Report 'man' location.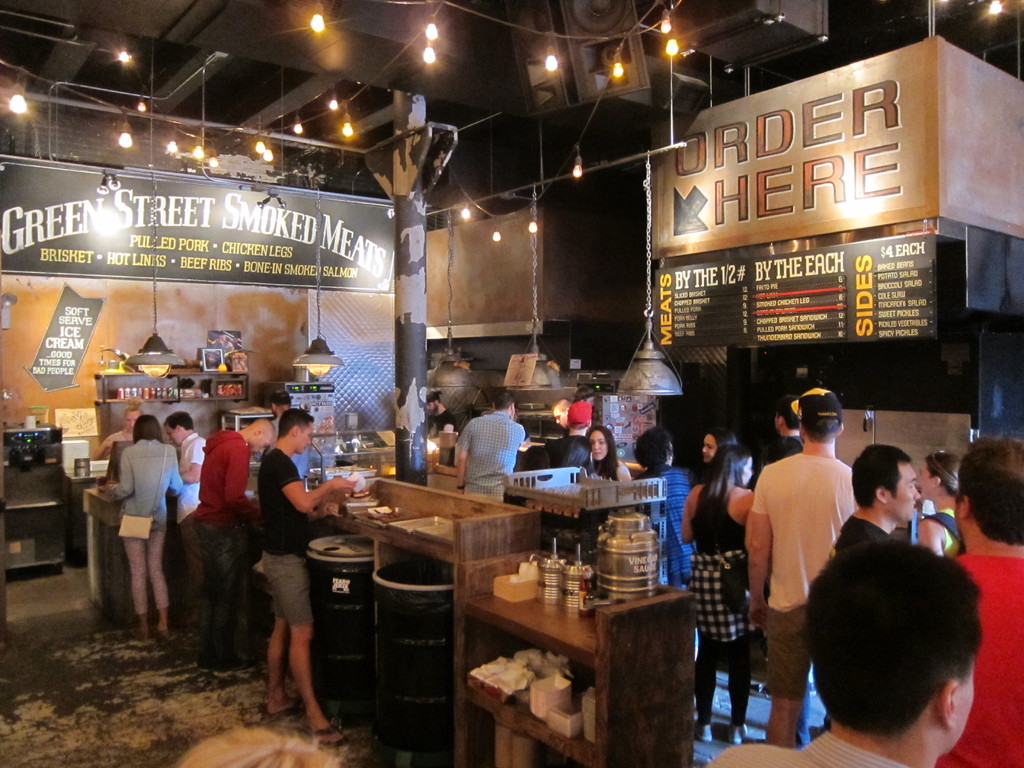
Report: BBox(632, 426, 701, 591).
